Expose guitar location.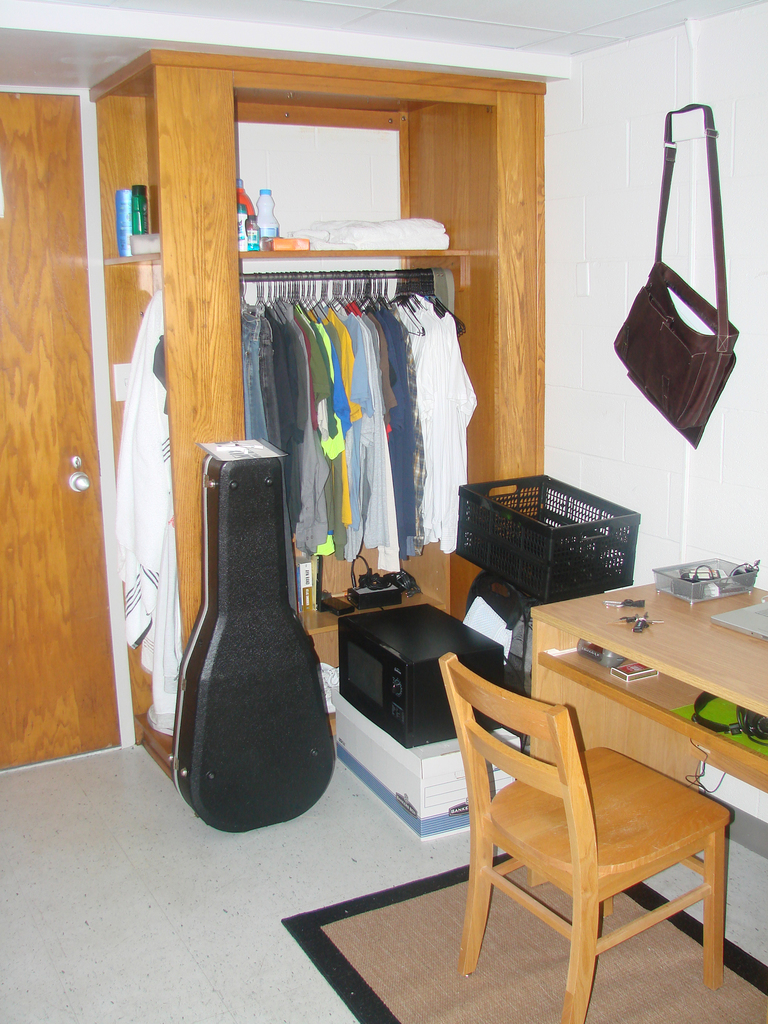
Exposed at [x1=193, y1=452, x2=364, y2=827].
